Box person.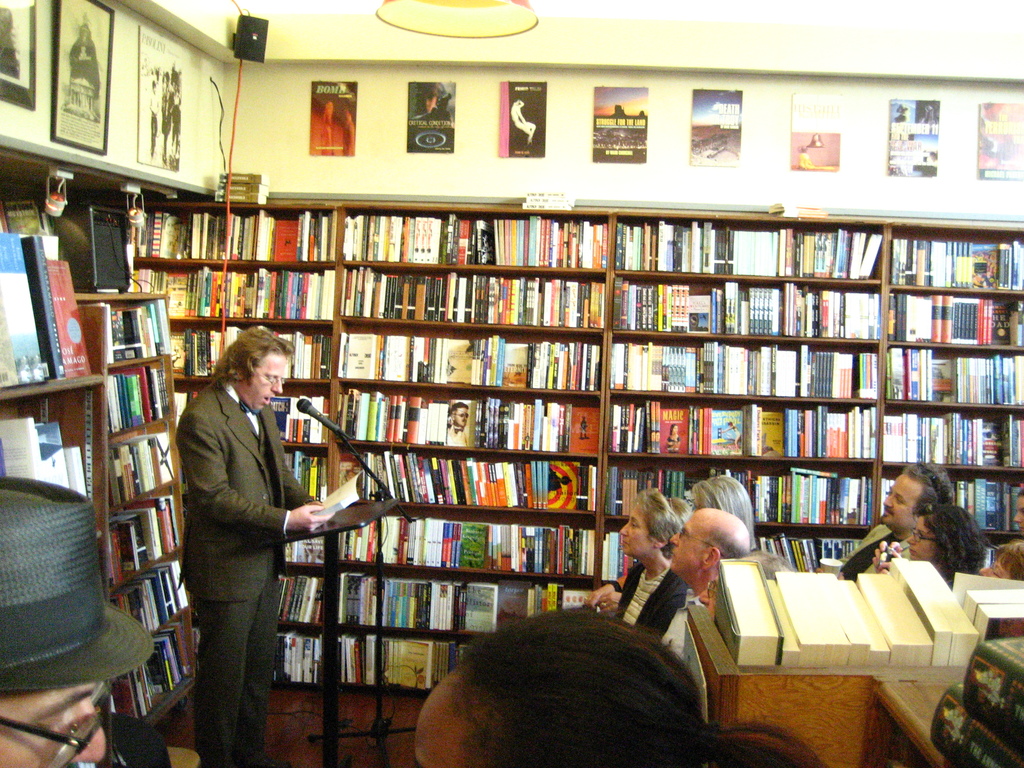
bbox=(445, 397, 465, 443).
